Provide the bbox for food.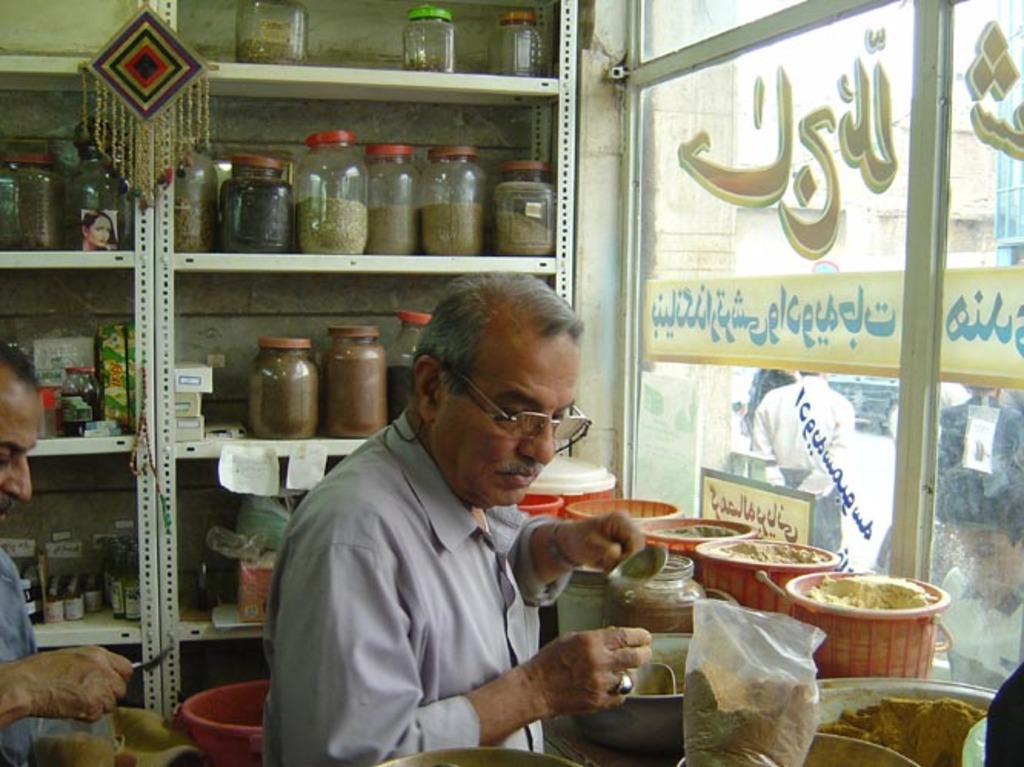
<bbox>60, 390, 98, 440</bbox>.
